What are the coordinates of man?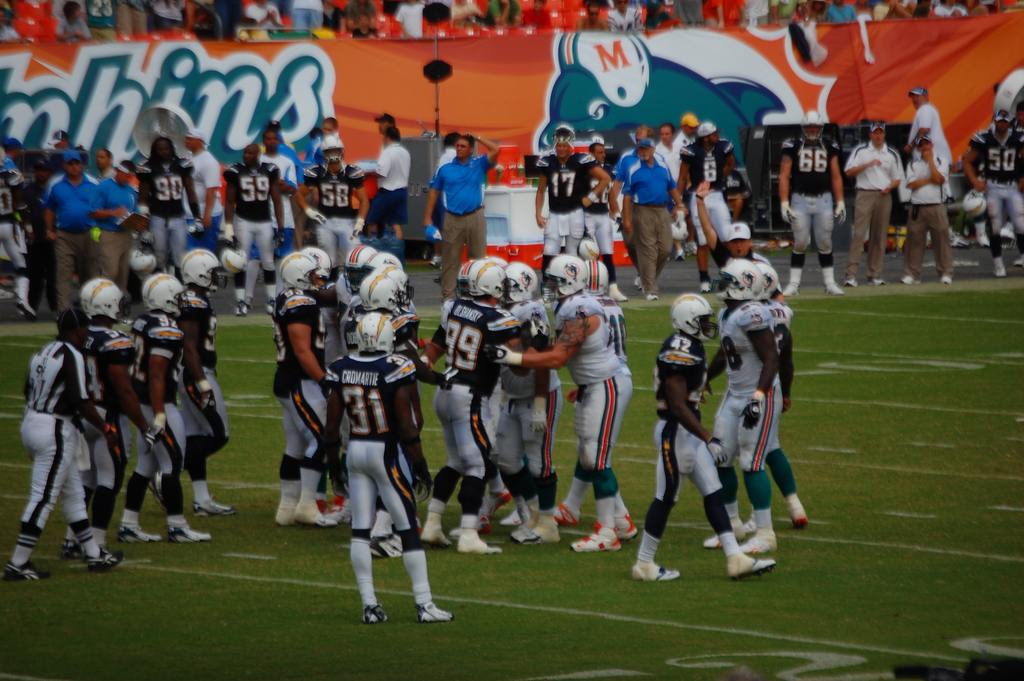
box(690, 120, 720, 299).
